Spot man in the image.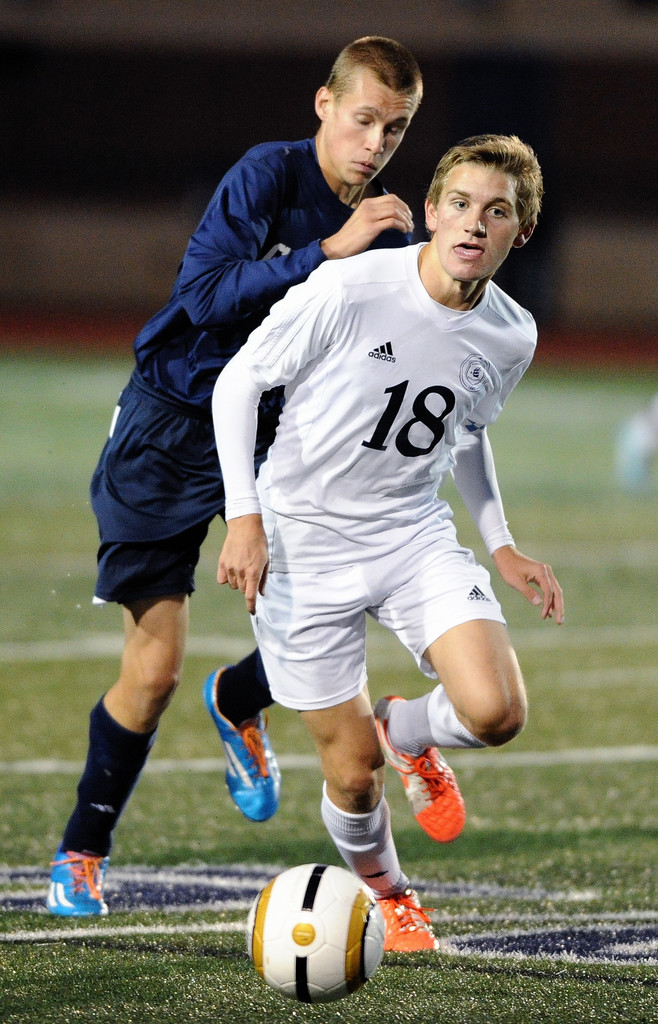
man found at box(46, 34, 421, 922).
